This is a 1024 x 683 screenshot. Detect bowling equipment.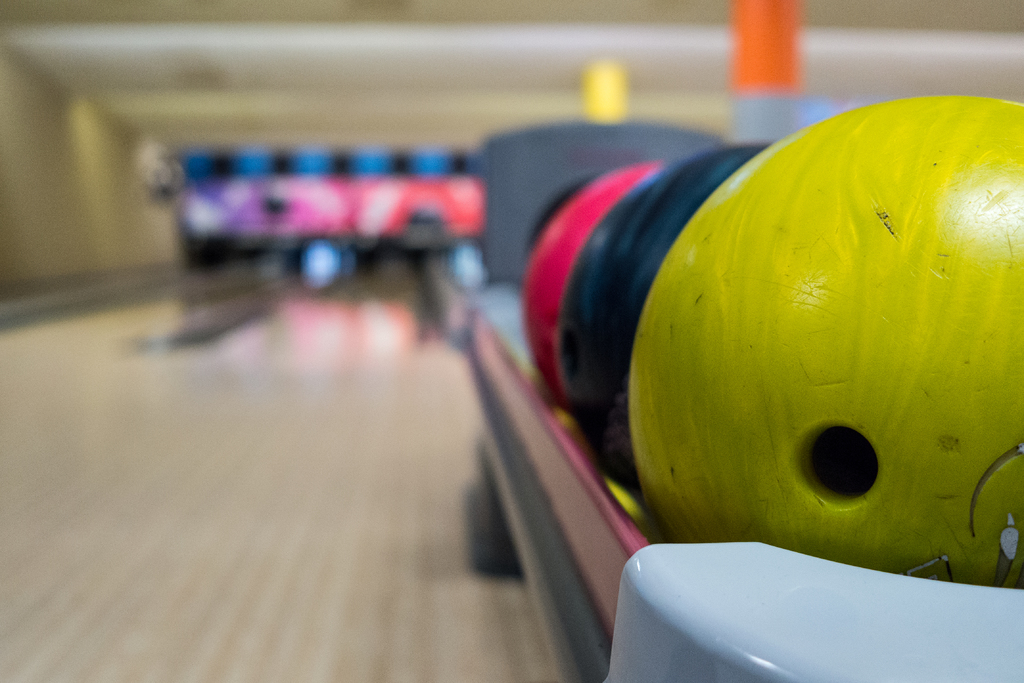
[626, 92, 1014, 579].
